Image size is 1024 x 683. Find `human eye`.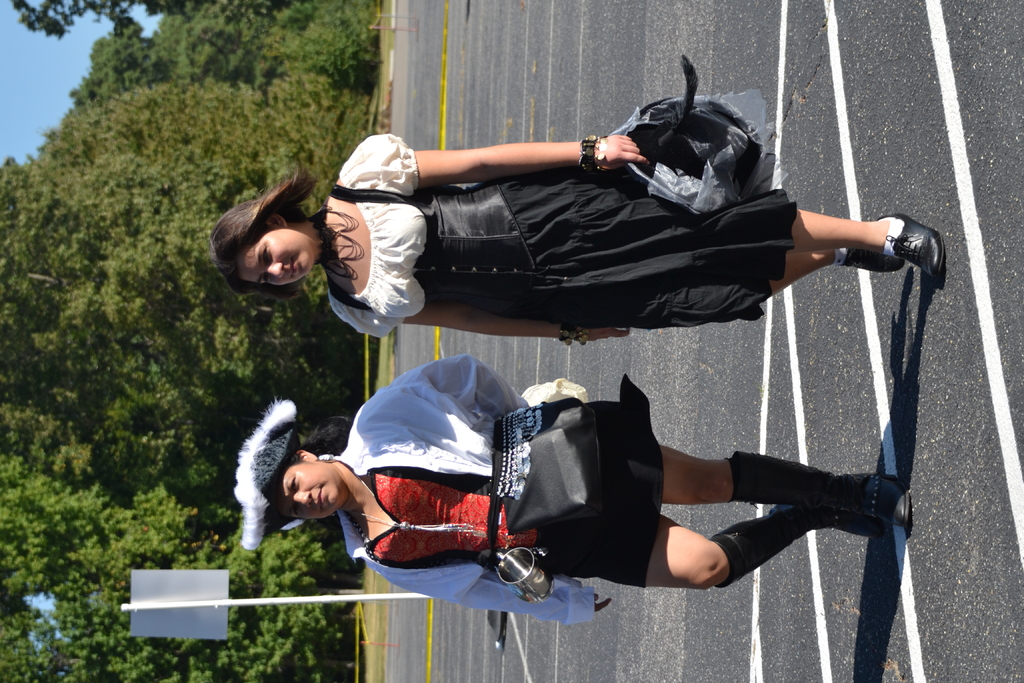
select_region(289, 506, 302, 520).
